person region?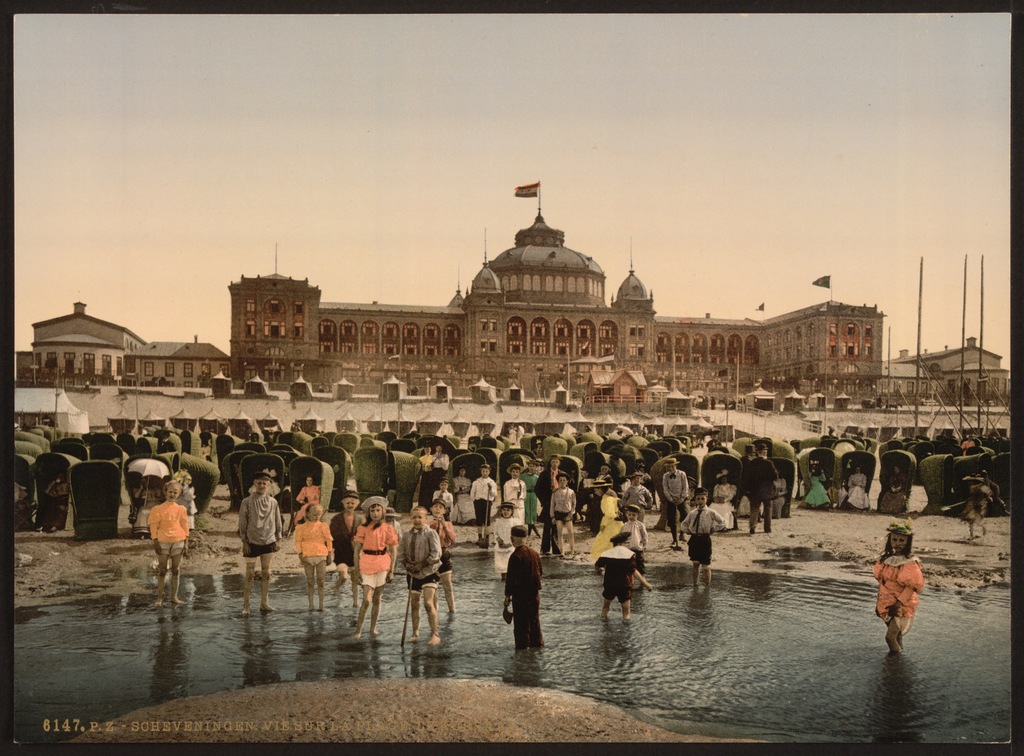
804:454:829:513
